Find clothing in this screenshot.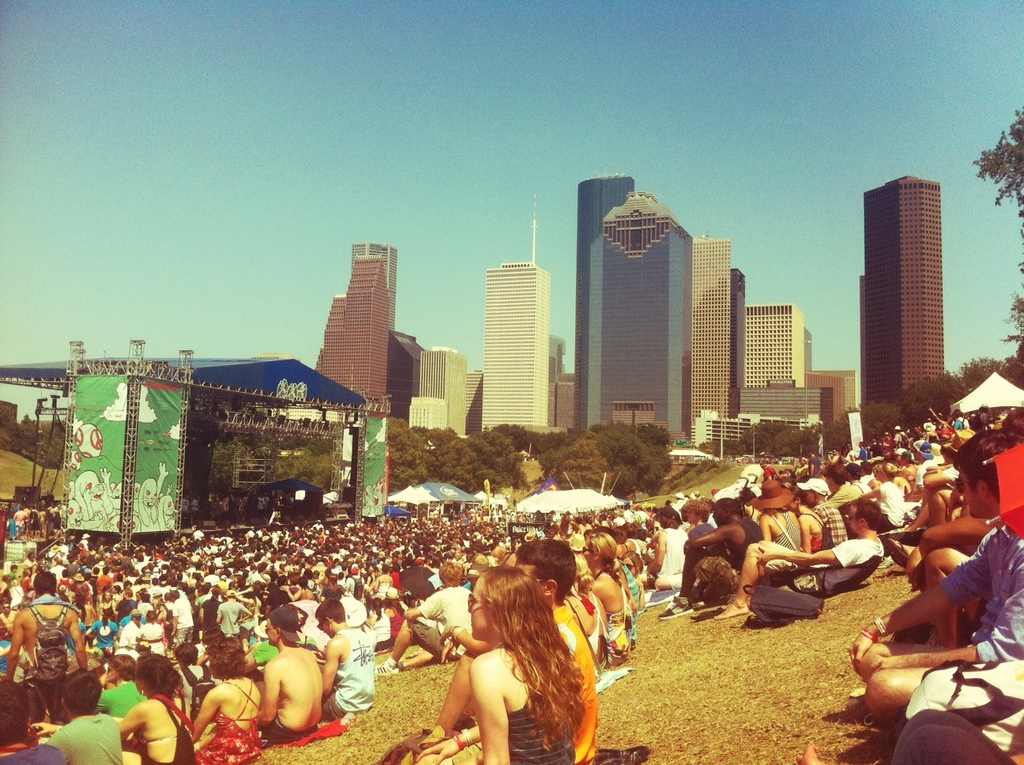
The bounding box for clothing is (44, 713, 136, 764).
